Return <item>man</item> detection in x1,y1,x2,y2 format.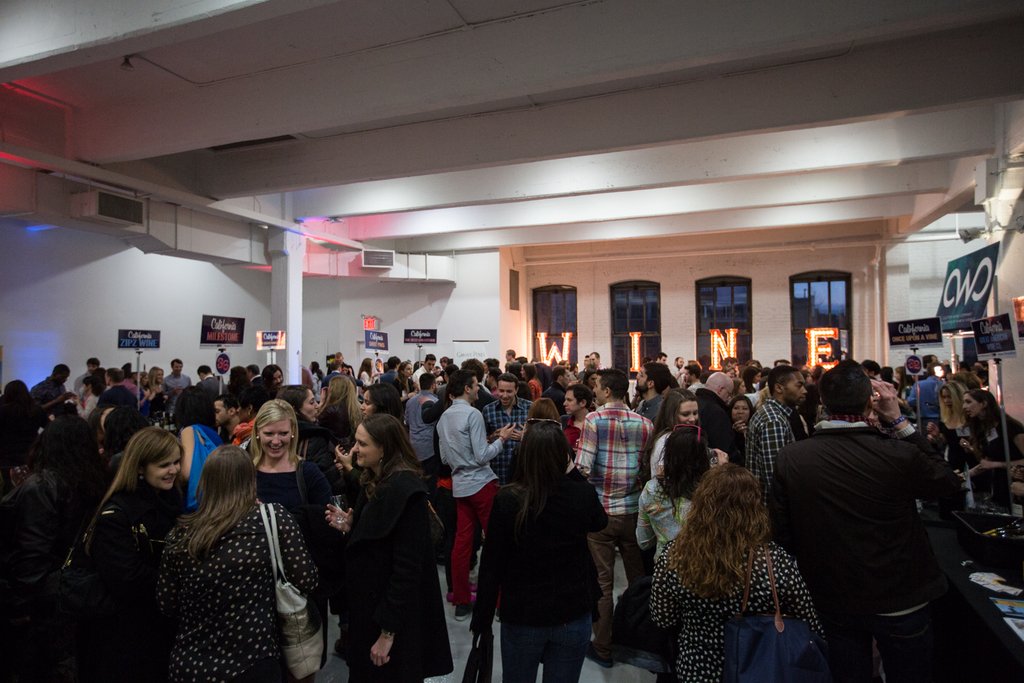
445,372,515,622.
